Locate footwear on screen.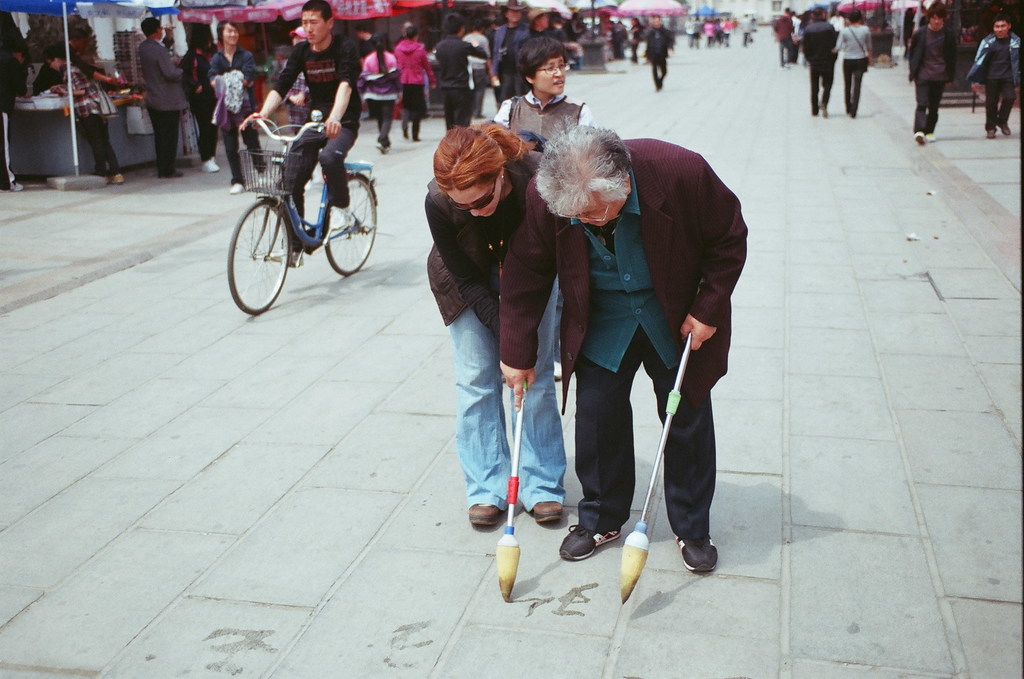
On screen at [x1=533, y1=500, x2=564, y2=527].
